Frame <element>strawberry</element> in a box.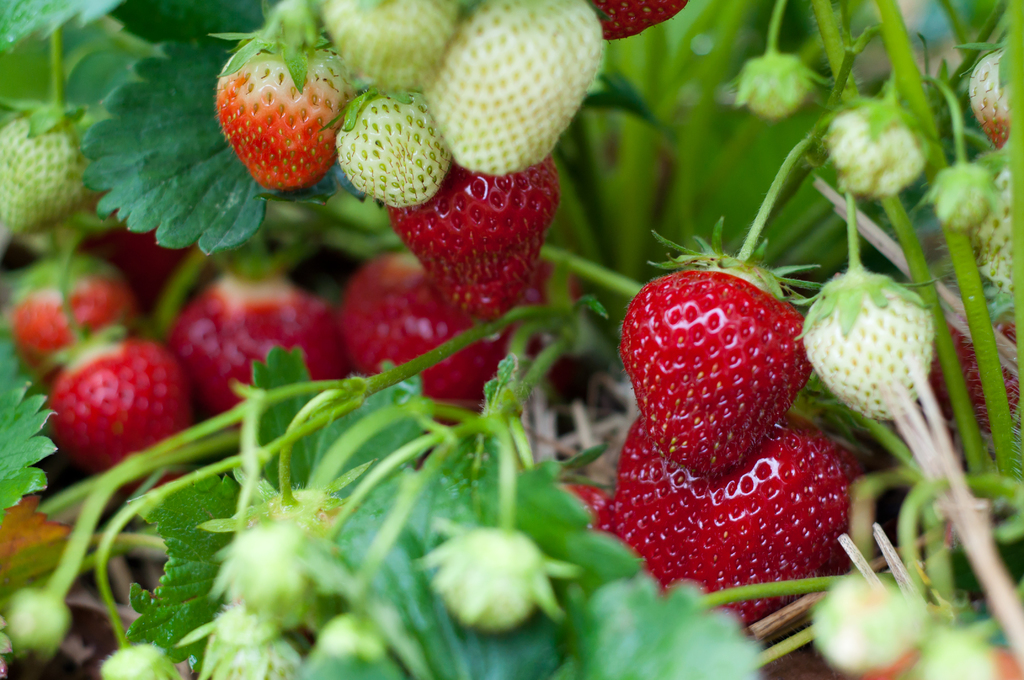
[x1=213, y1=19, x2=353, y2=193].
